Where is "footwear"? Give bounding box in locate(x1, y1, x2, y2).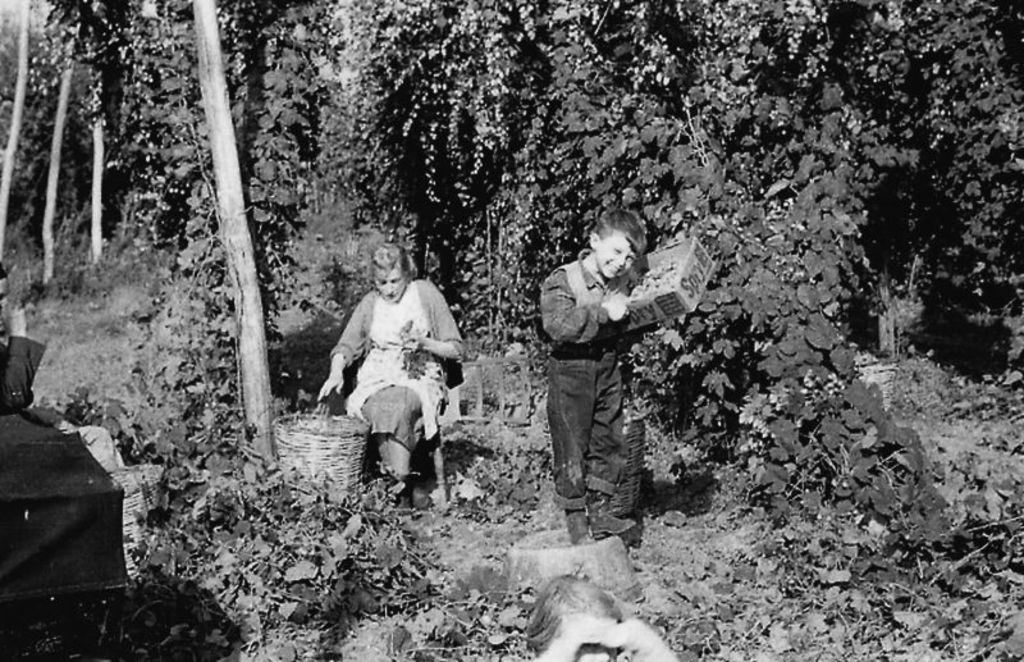
locate(586, 506, 636, 538).
